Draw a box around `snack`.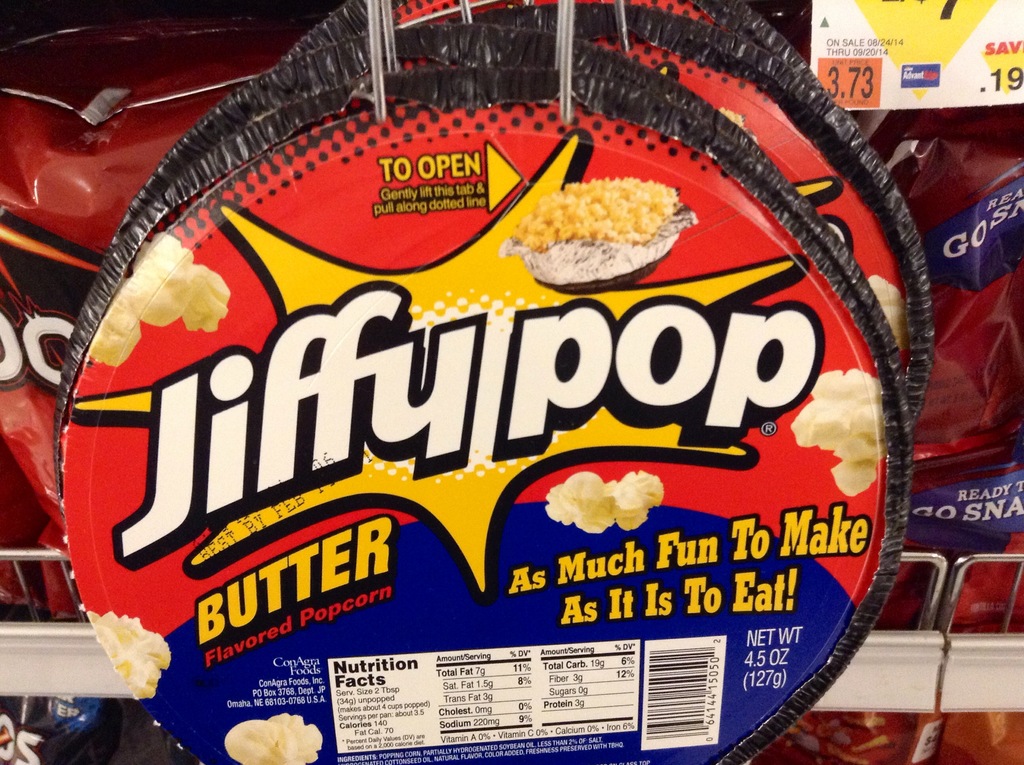
pyautogui.locateOnScreen(84, 230, 233, 371).
